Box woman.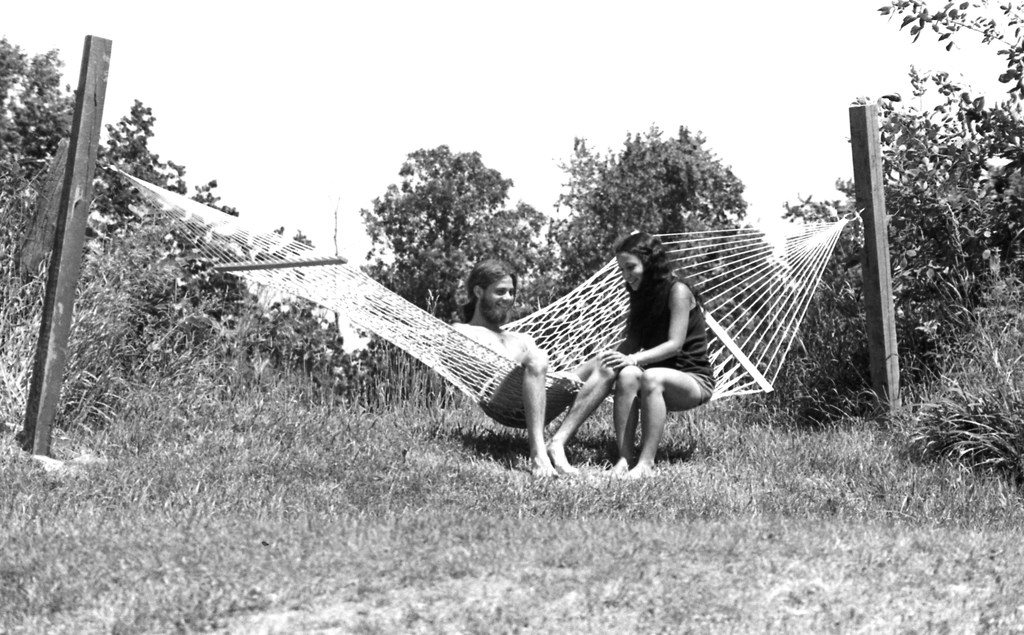
region(604, 239, 710, 480).
